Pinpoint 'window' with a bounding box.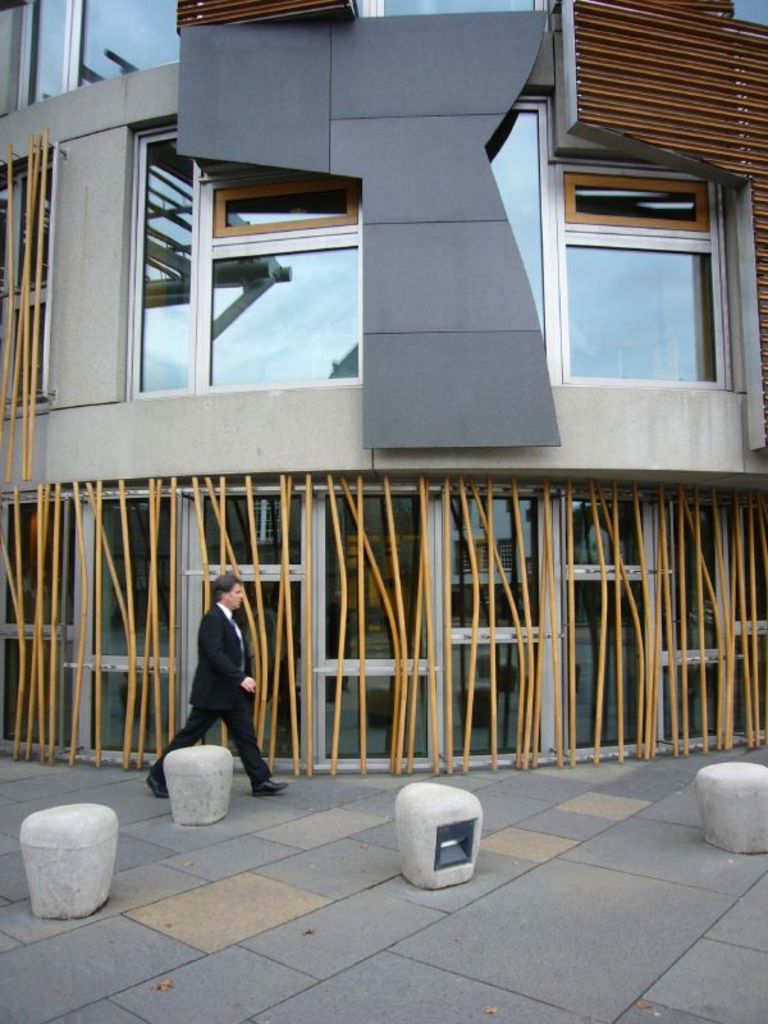
detection(0, 159, 46, 410).
